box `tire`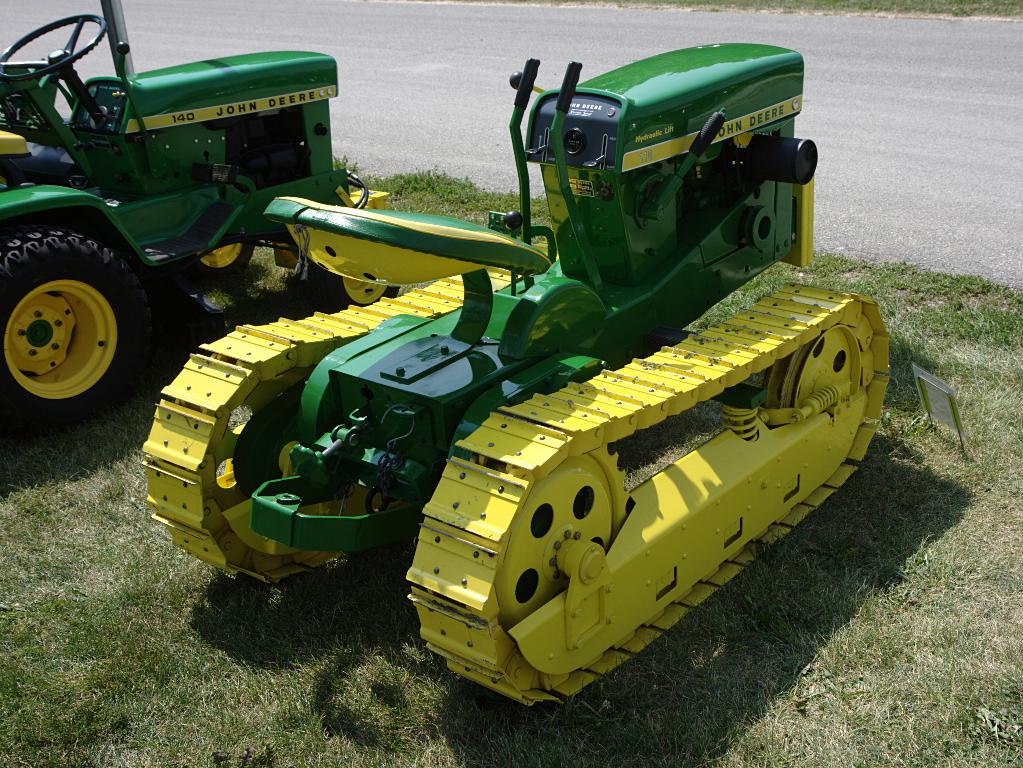
<bbox>0, 225, 159, 436</bbox>
